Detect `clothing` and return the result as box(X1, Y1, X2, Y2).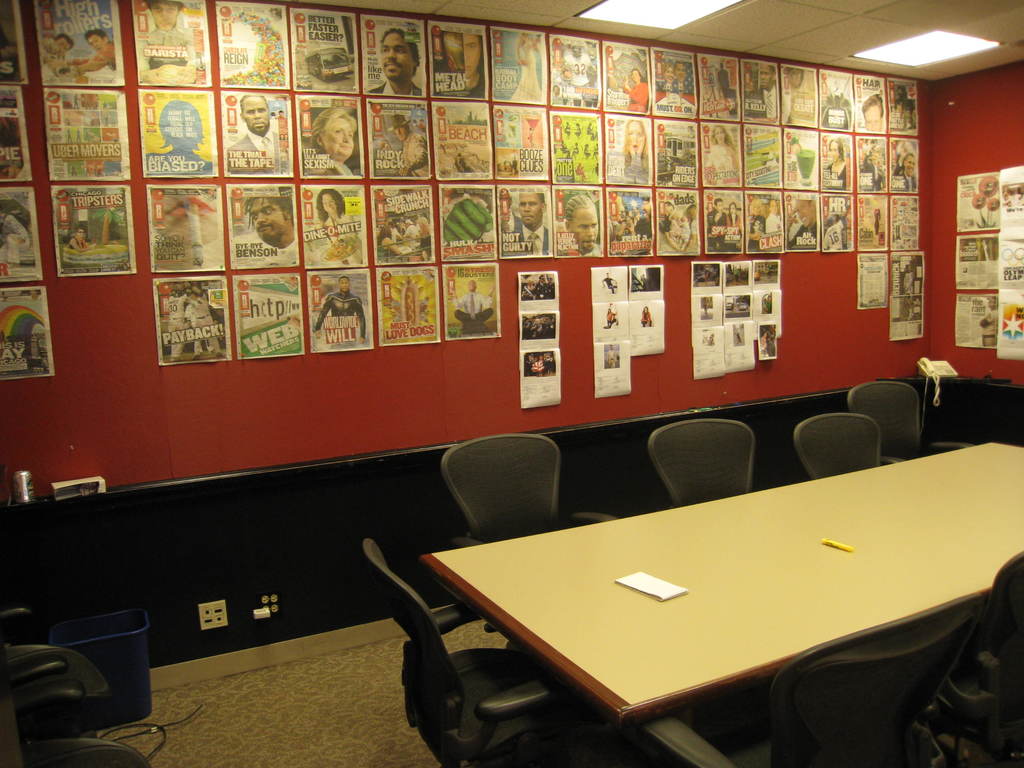
box(624, 78, 652, 113).
